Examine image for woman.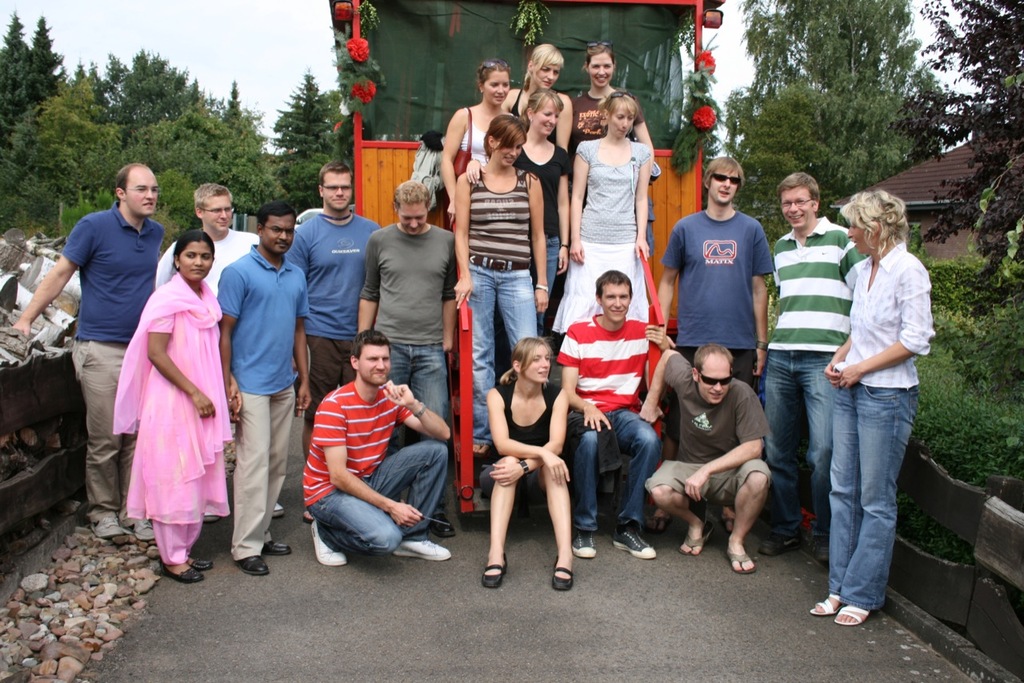
Examination result: (517,43,576,146).
